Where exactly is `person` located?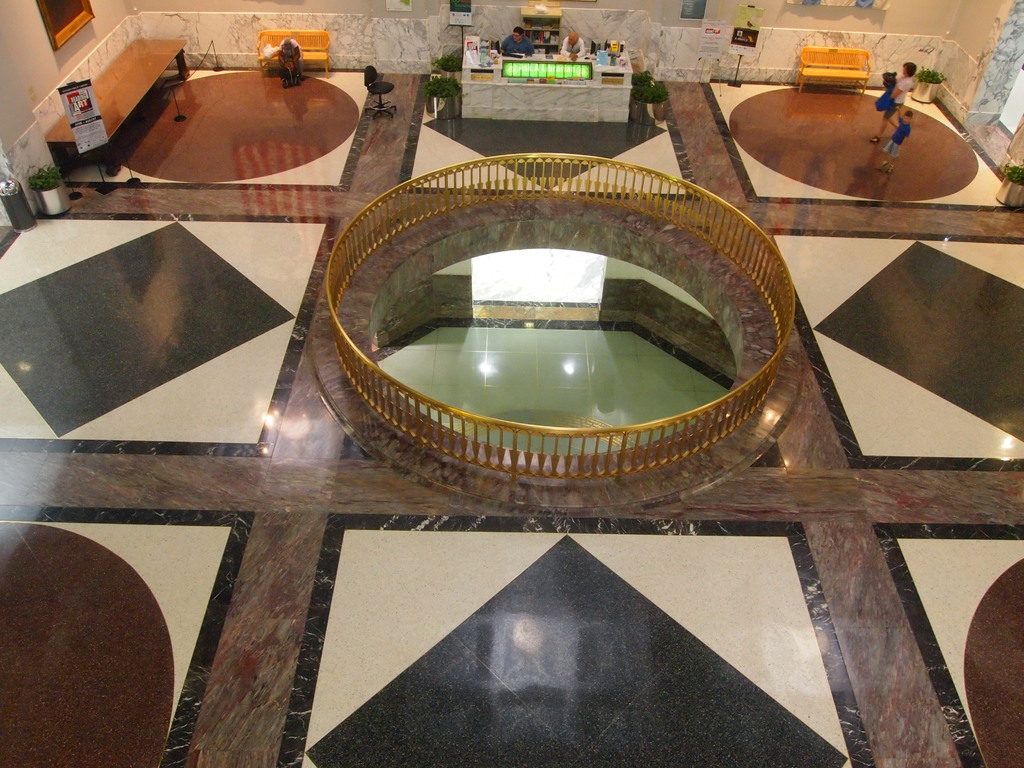
Its bounding box is select_region(502, 25, 534, 54).
